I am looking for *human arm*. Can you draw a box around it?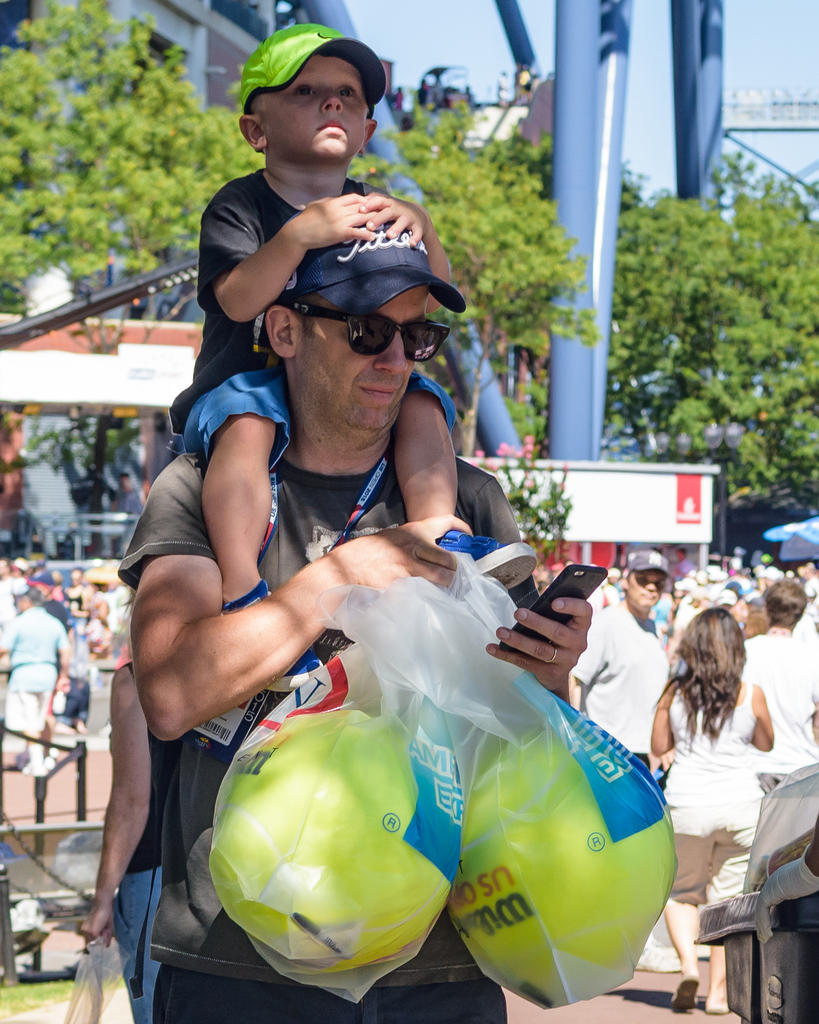
Sure, the bounding box is {"left": 354, "top": 177, "right": 459, "bottom": 319}.
